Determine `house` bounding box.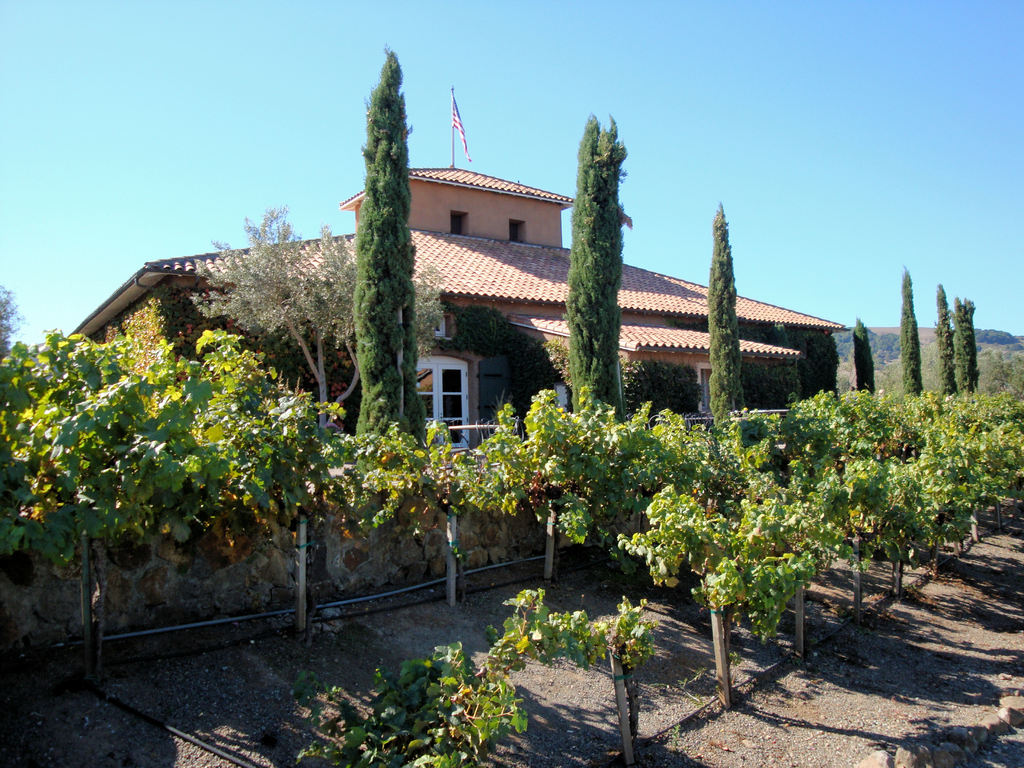
Determined: <bbox>146, 111, 881, 596</bbox>.
